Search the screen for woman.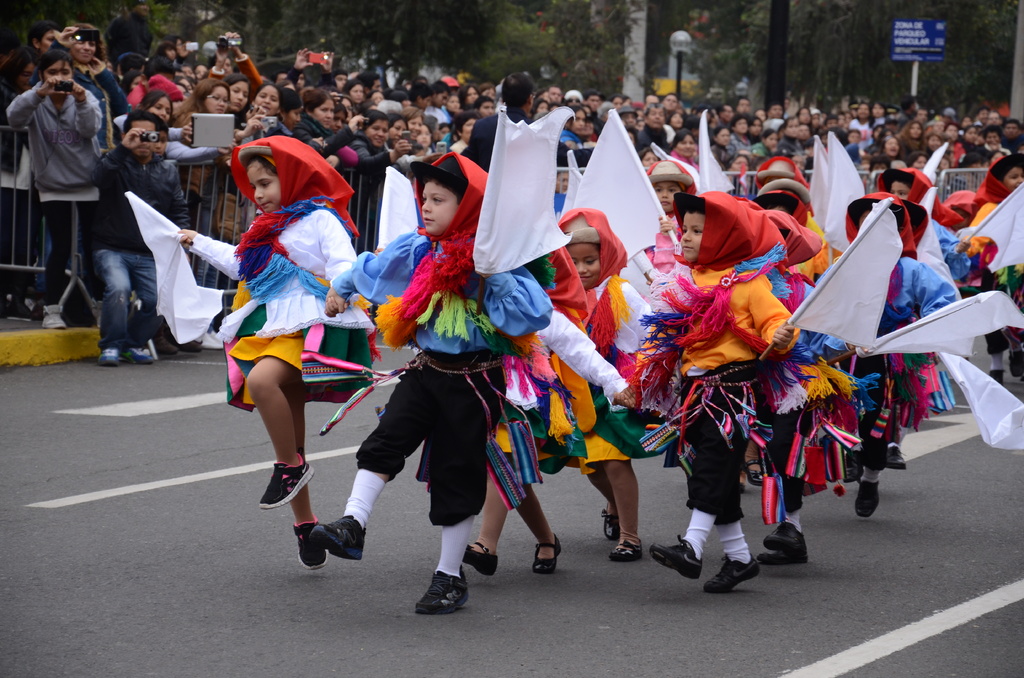
Found at locate(220, 73, 266, 143).
